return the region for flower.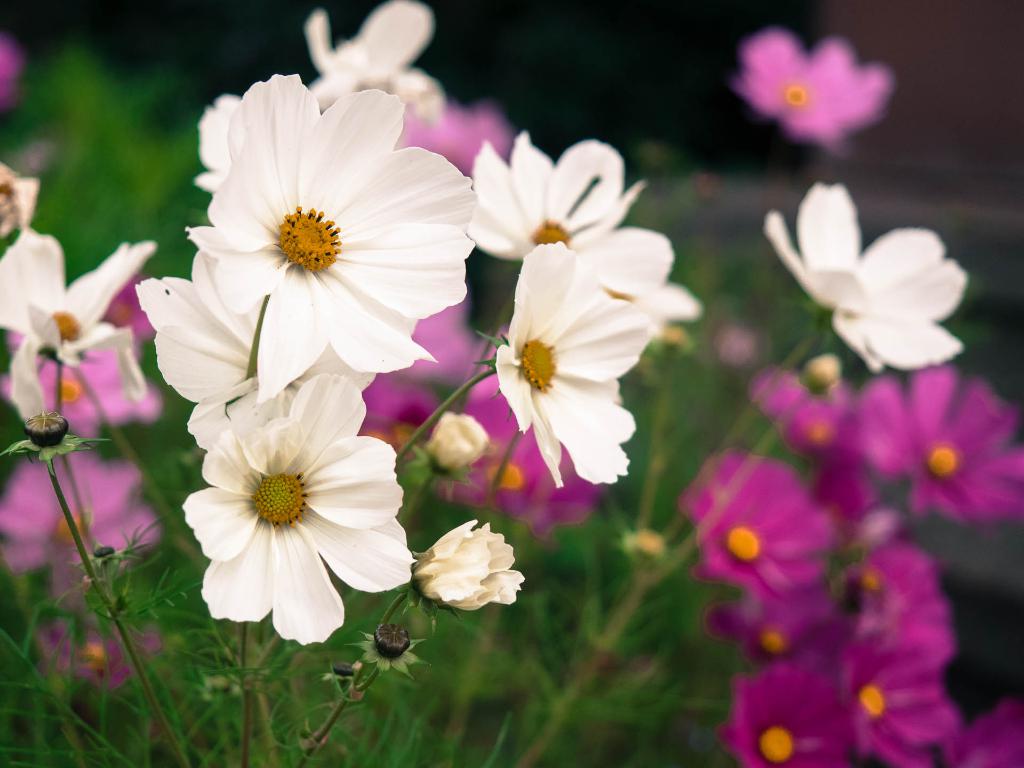
(178, 403, 400, 640).
